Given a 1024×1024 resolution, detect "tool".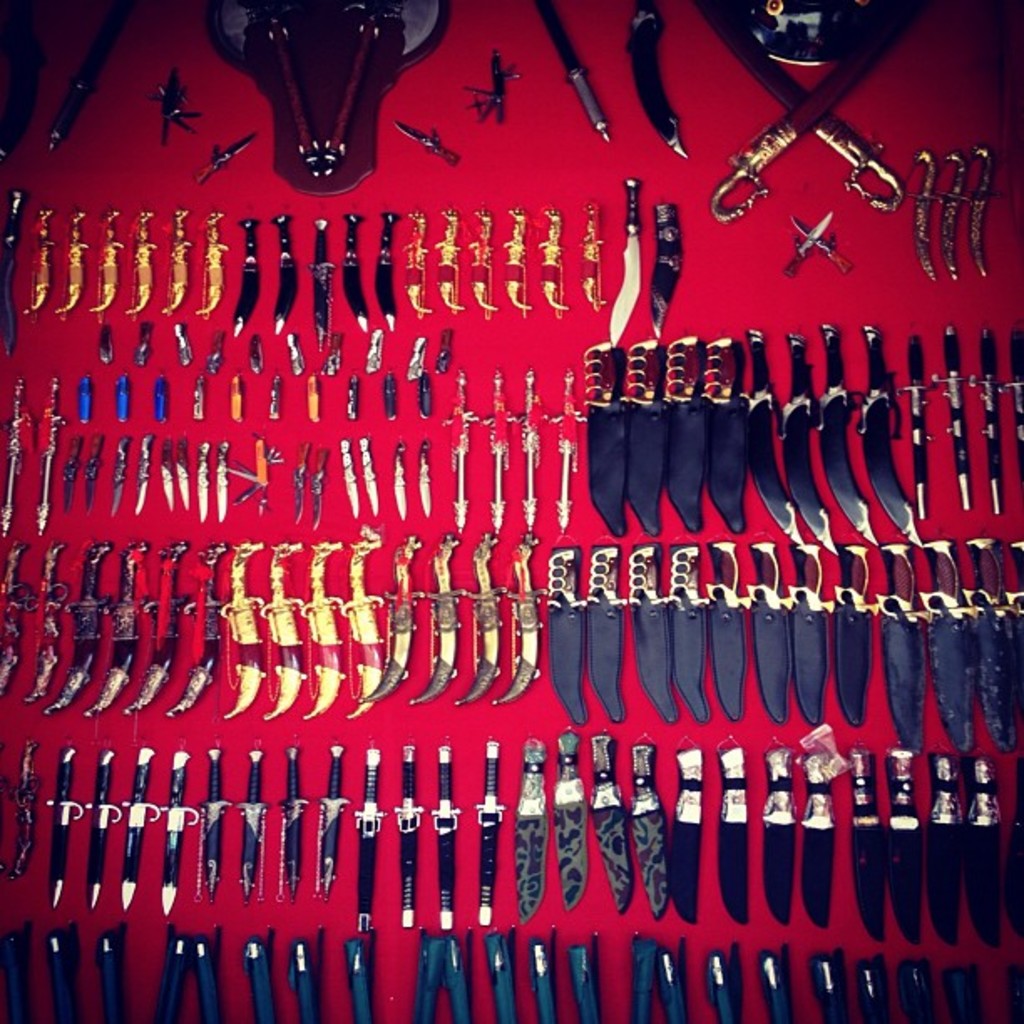
BBox(269, 204, 296, 336).
